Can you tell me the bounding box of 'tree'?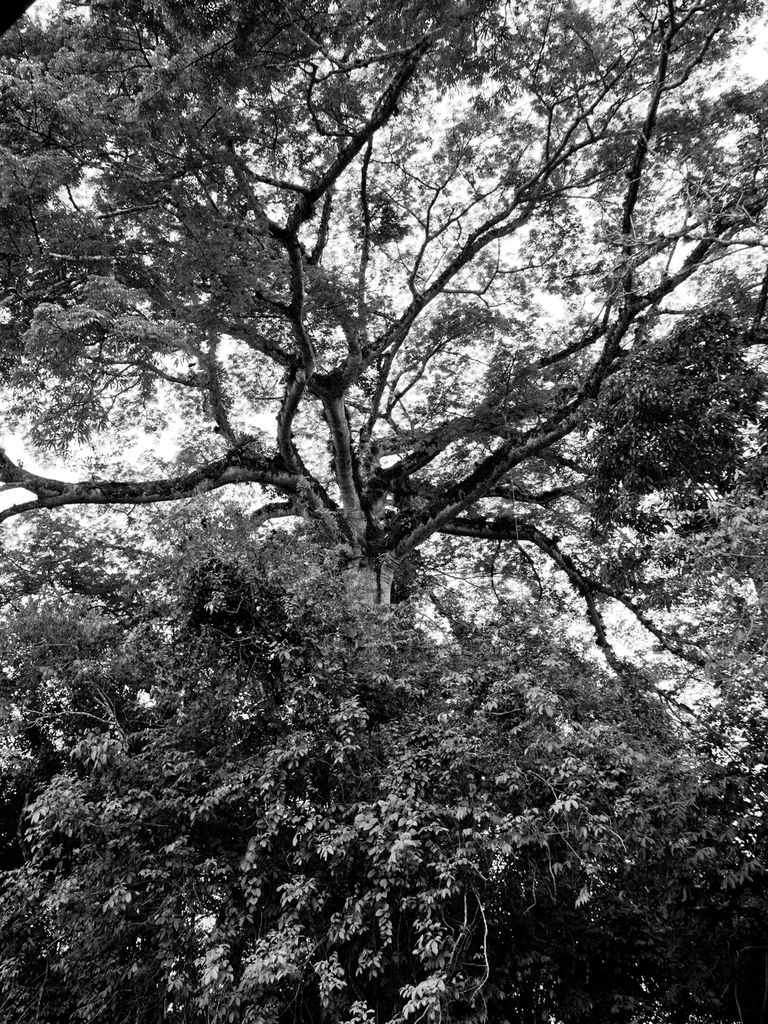
BBox(0, 0, 756, 980).
